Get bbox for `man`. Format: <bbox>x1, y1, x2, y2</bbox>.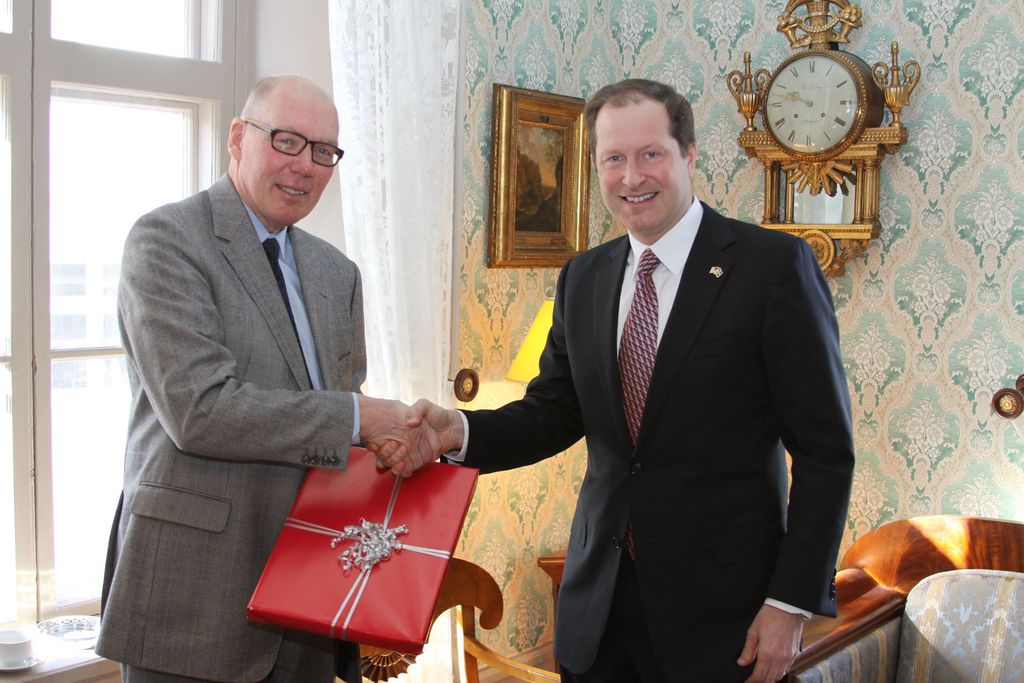
<bbox>84, 70, 453, 682</bbox>.
